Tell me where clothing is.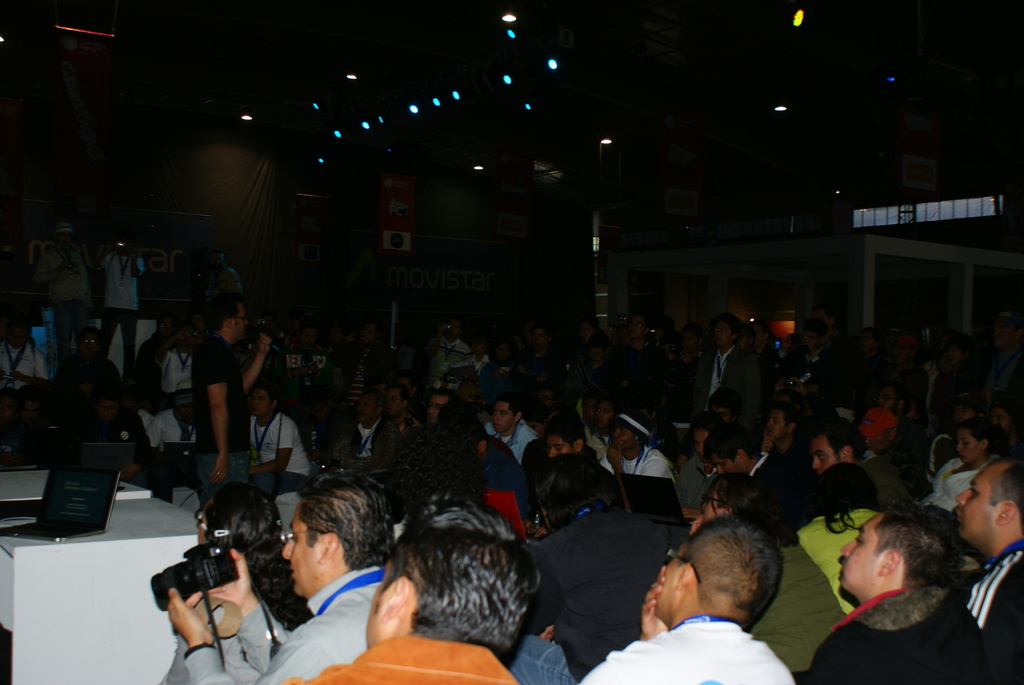
clothing is at box=[760, 442, 810, 540].
